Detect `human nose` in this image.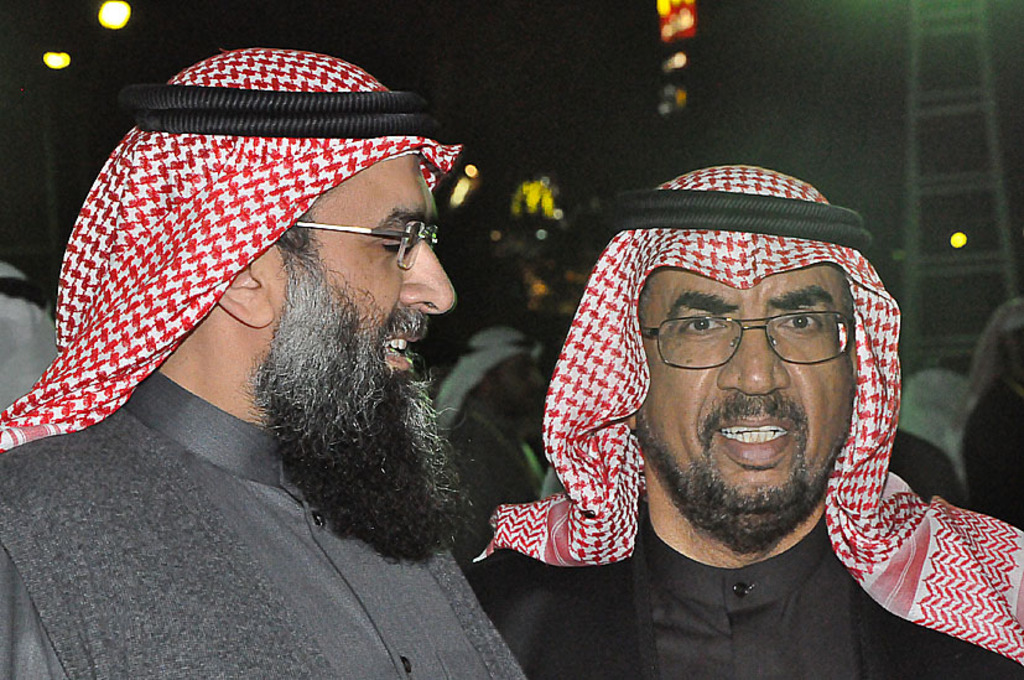
Detection: {"left": 396, "top": 242, "right": 456, "bottom": 318}.
